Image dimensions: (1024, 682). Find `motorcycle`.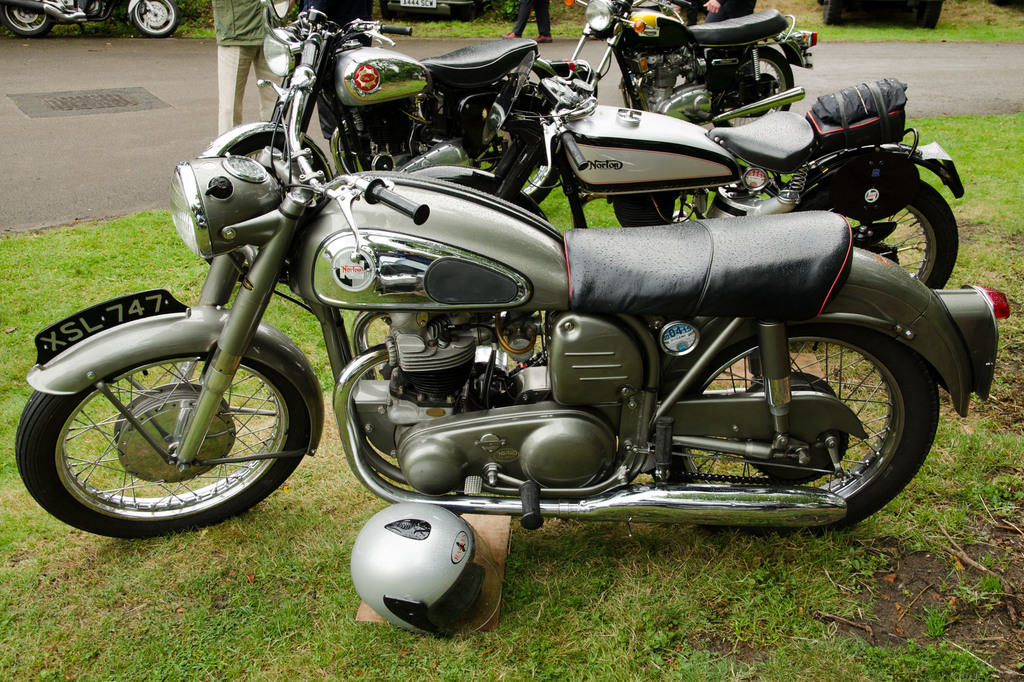
x1=464 y1=51 x2=965 y2=286.
